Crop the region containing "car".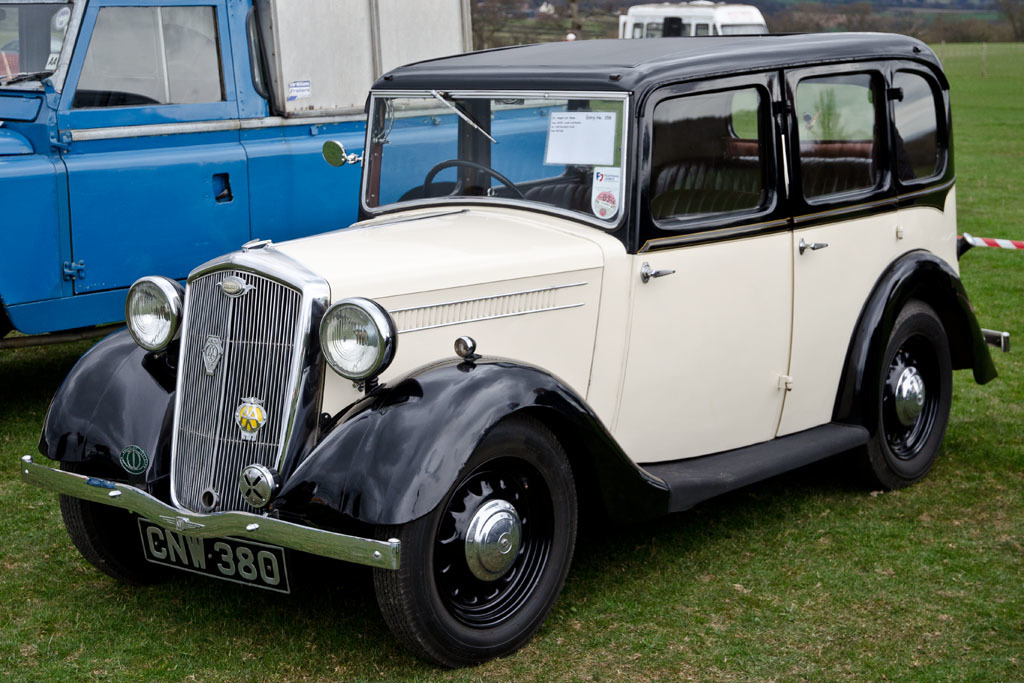
Crop region: <box>22,37,1006,670</box>.
